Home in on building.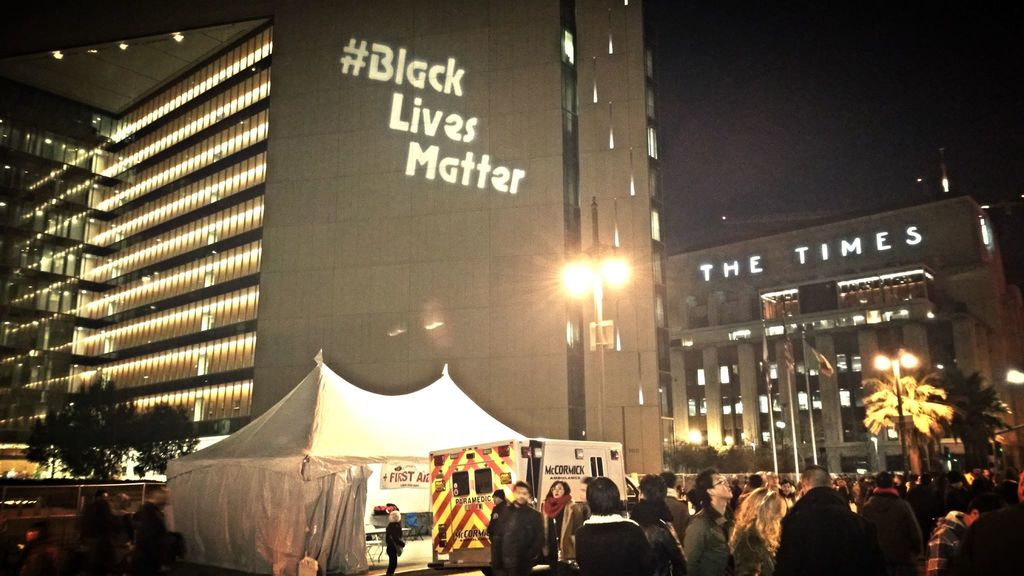
Homed in at bbox=(666, 145, 1023, 473).
